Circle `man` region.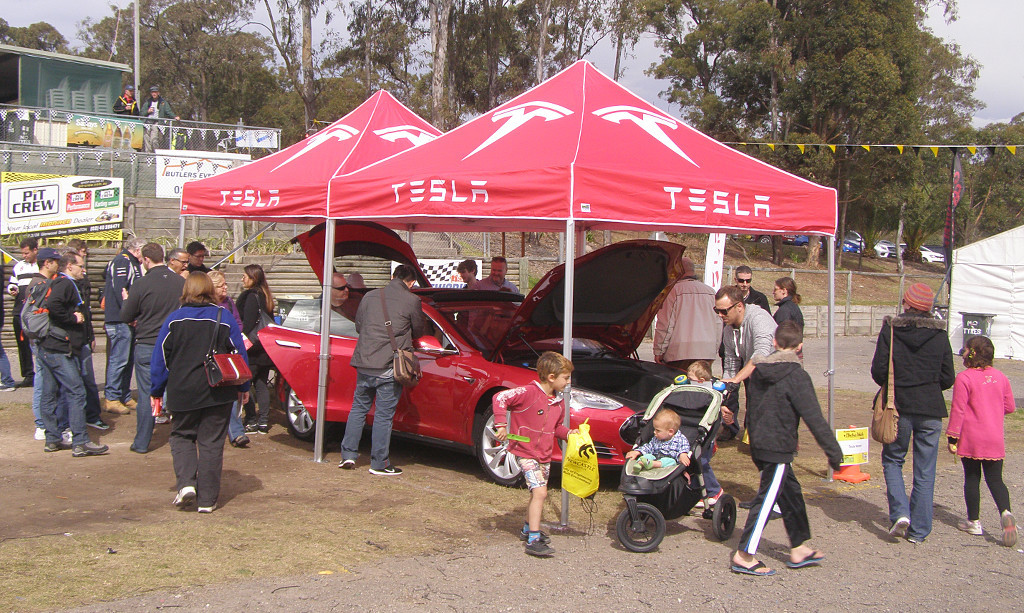
Region: rect(313, 272, 364, 336).
